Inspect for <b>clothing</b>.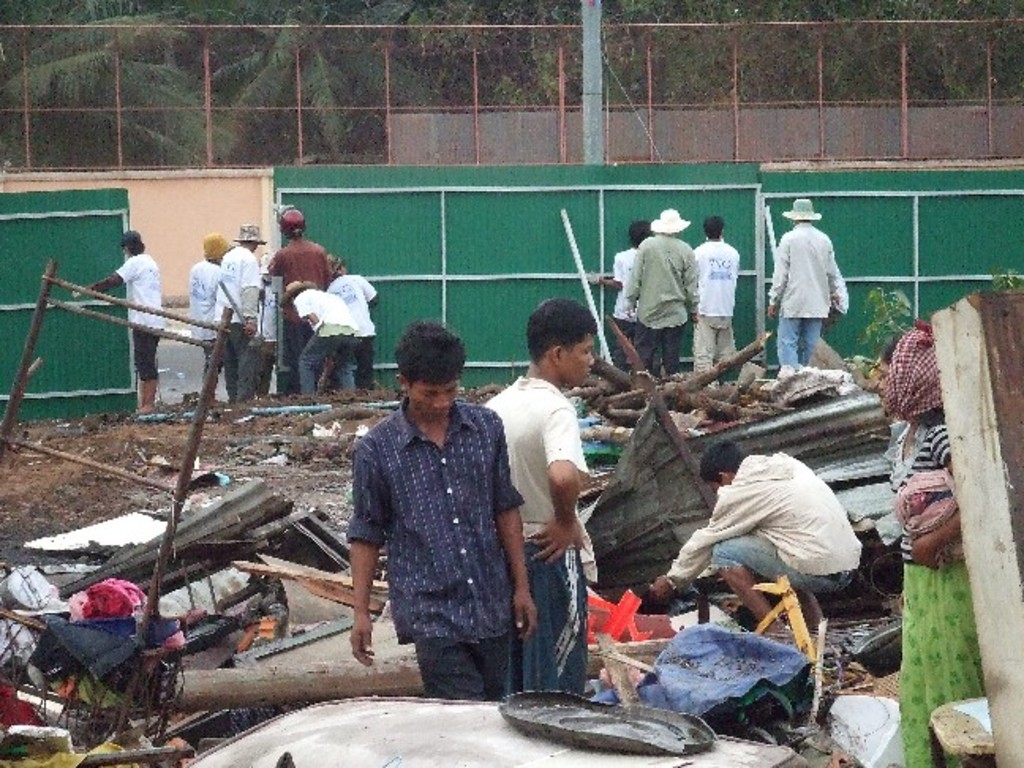
Inspection: box=[319, 270, 382, 392].
